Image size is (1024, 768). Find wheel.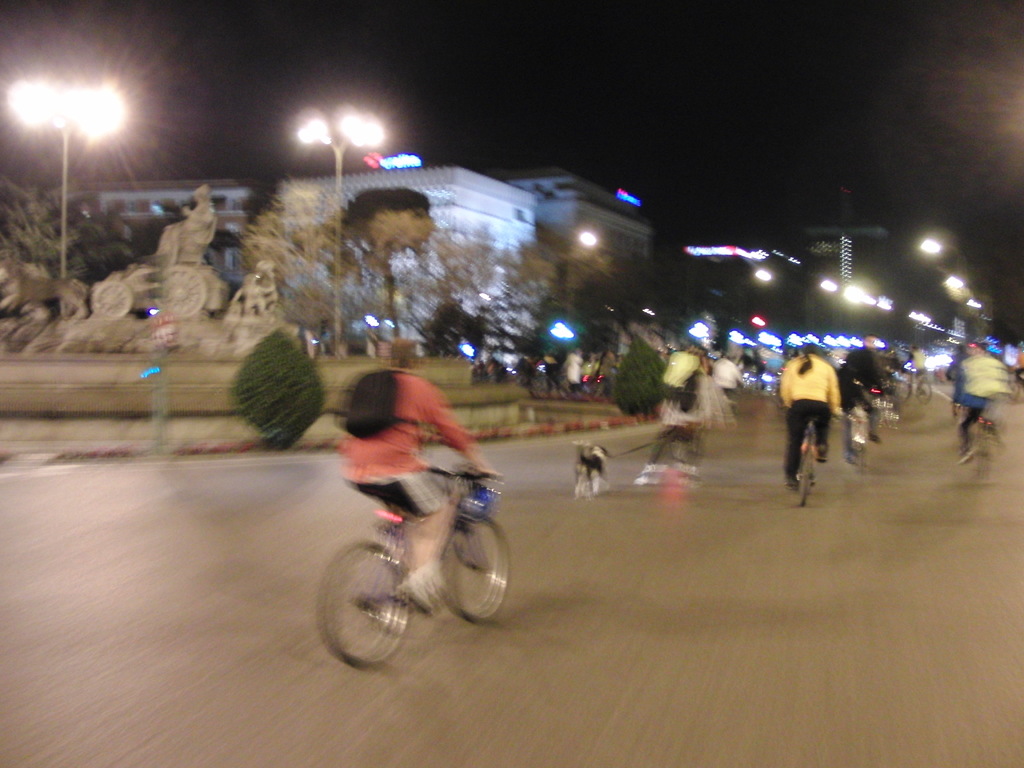
bbox=[533, 376, 553, 401].
